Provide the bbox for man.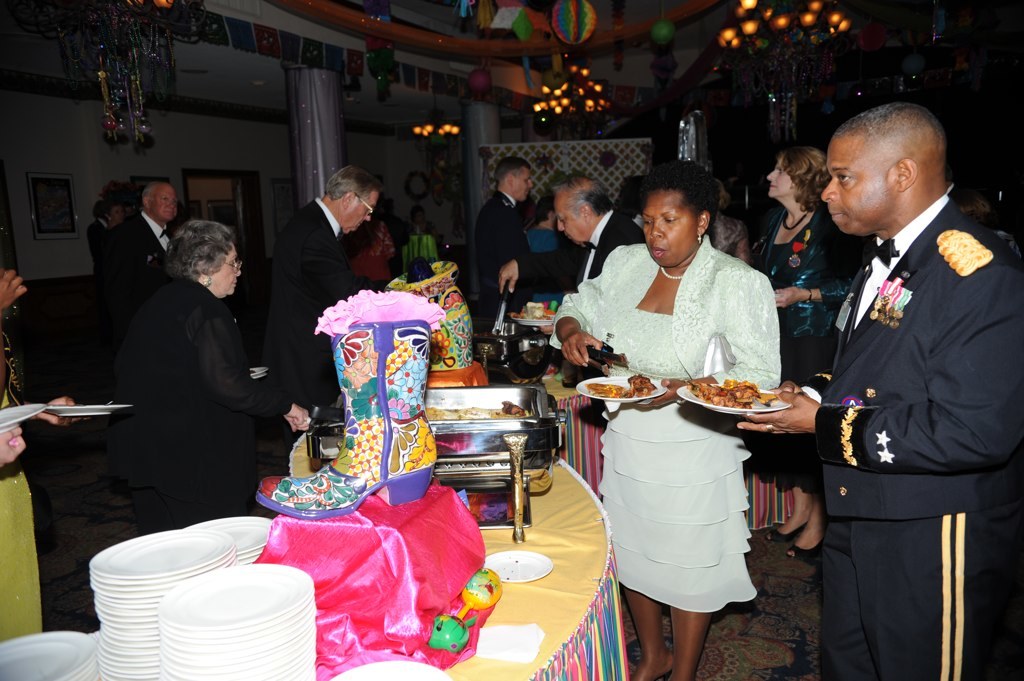
(x1=108, y1=182, x2=180, y2=290).
